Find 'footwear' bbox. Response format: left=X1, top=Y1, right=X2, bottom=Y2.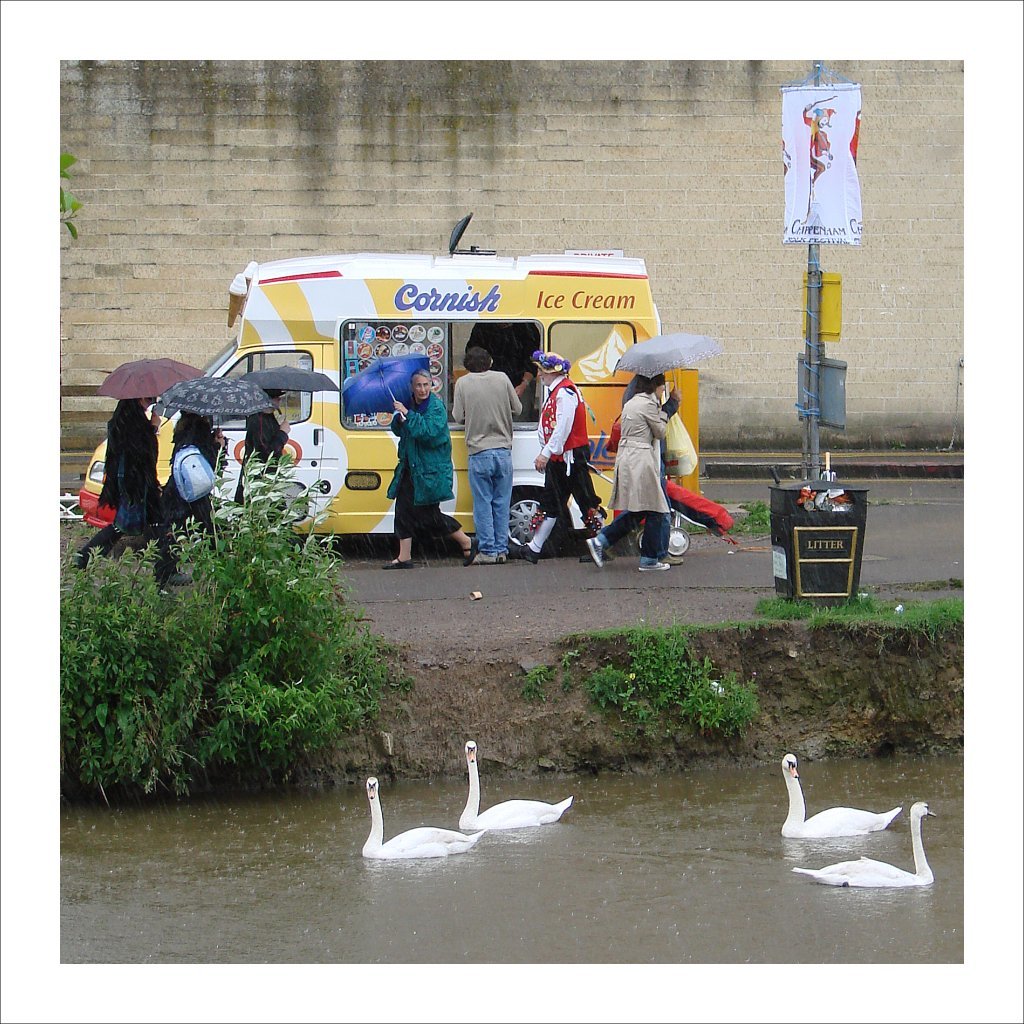
left=602, top=549, right=613, bottom=562.
